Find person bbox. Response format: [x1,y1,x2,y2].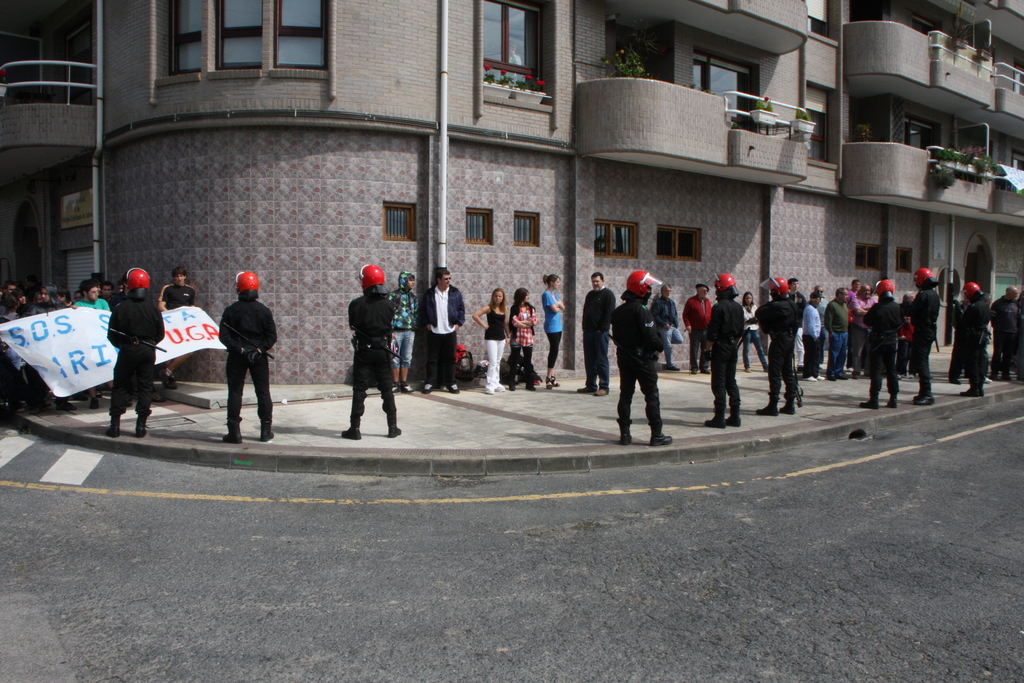
[649,283,685,371].
